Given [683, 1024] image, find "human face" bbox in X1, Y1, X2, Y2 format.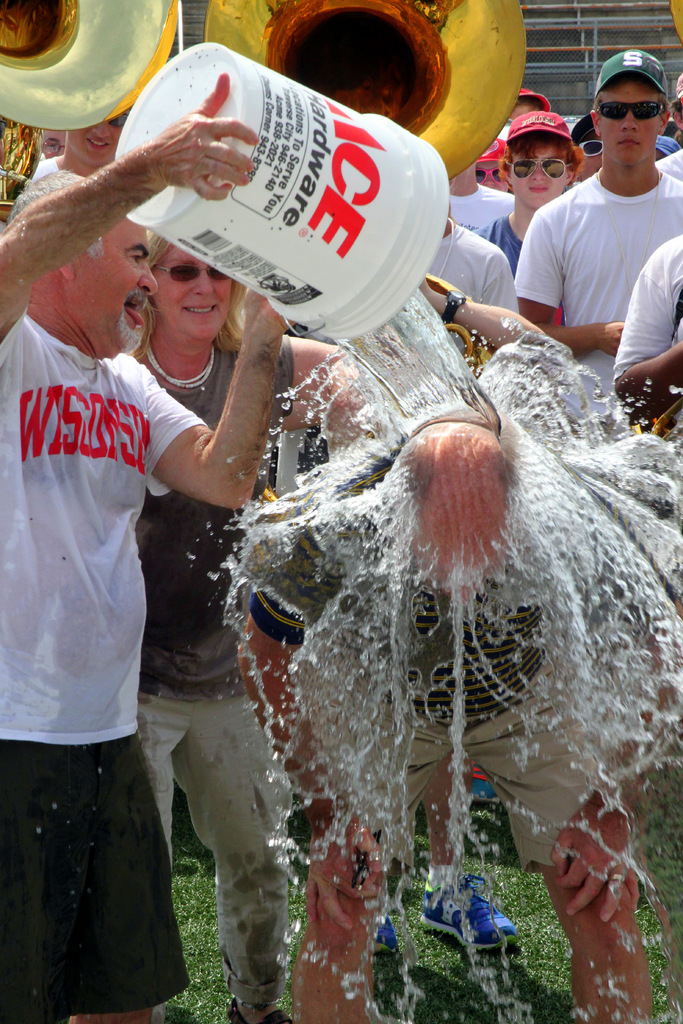
599, 71, 660, 155.
